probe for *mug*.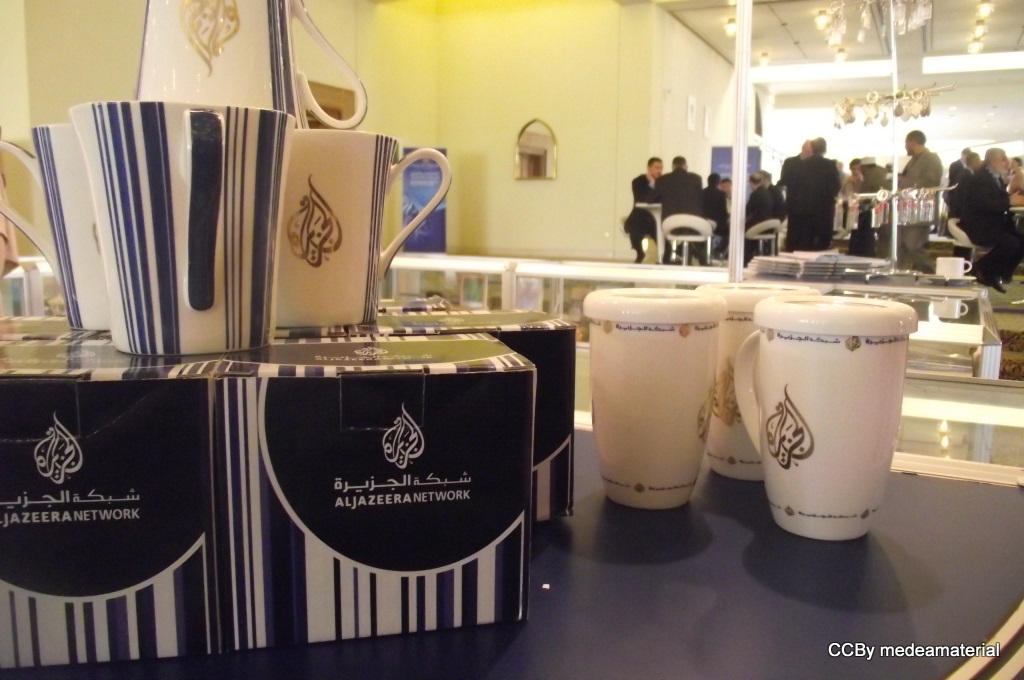
Probe result: (x1=66, y1=100, x2=299, y2=357).
